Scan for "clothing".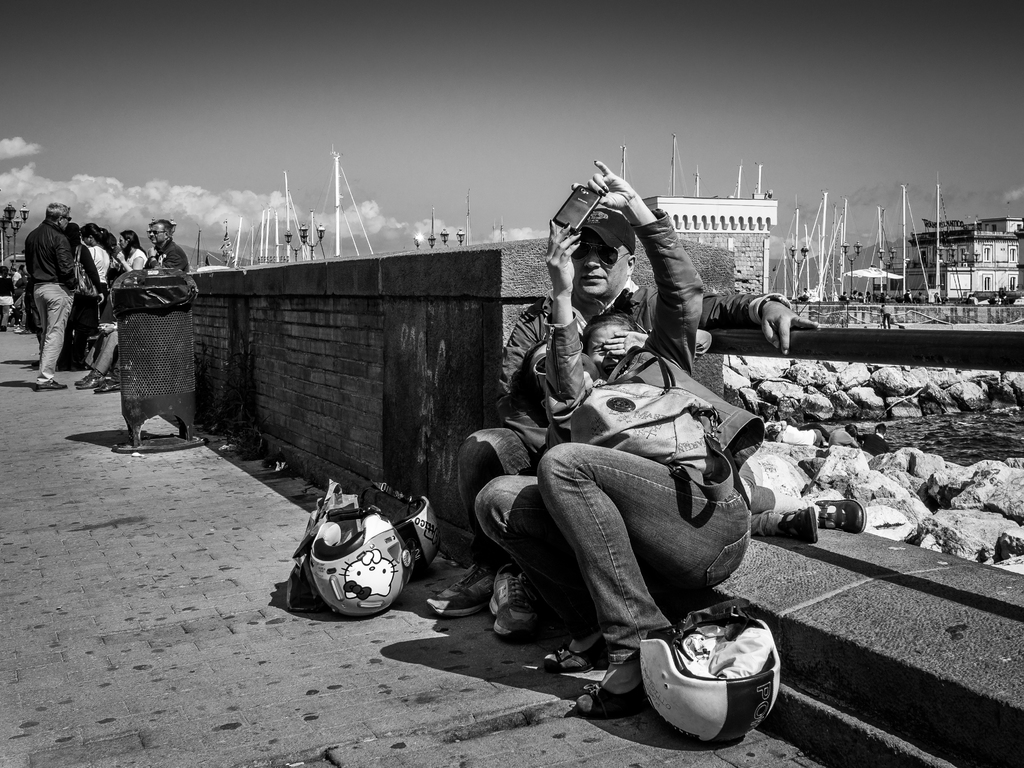
Scan result: bbox(88, 243, 111, 298).
